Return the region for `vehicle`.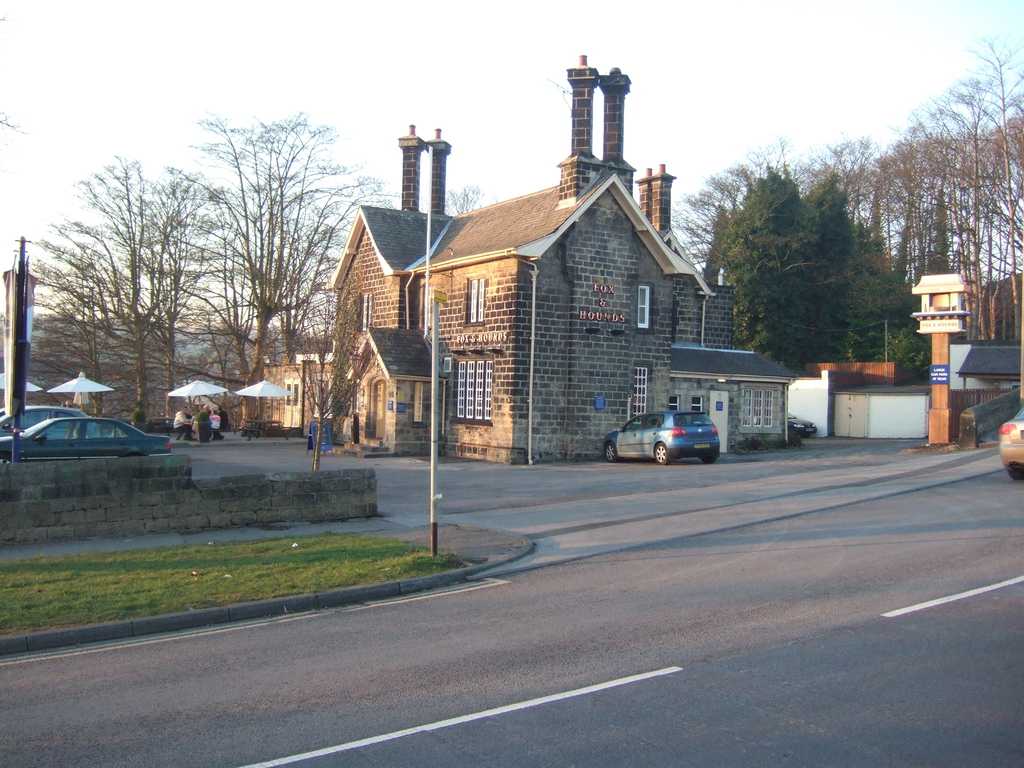
<bbox>778, 408, 820, 438</bbox>.
